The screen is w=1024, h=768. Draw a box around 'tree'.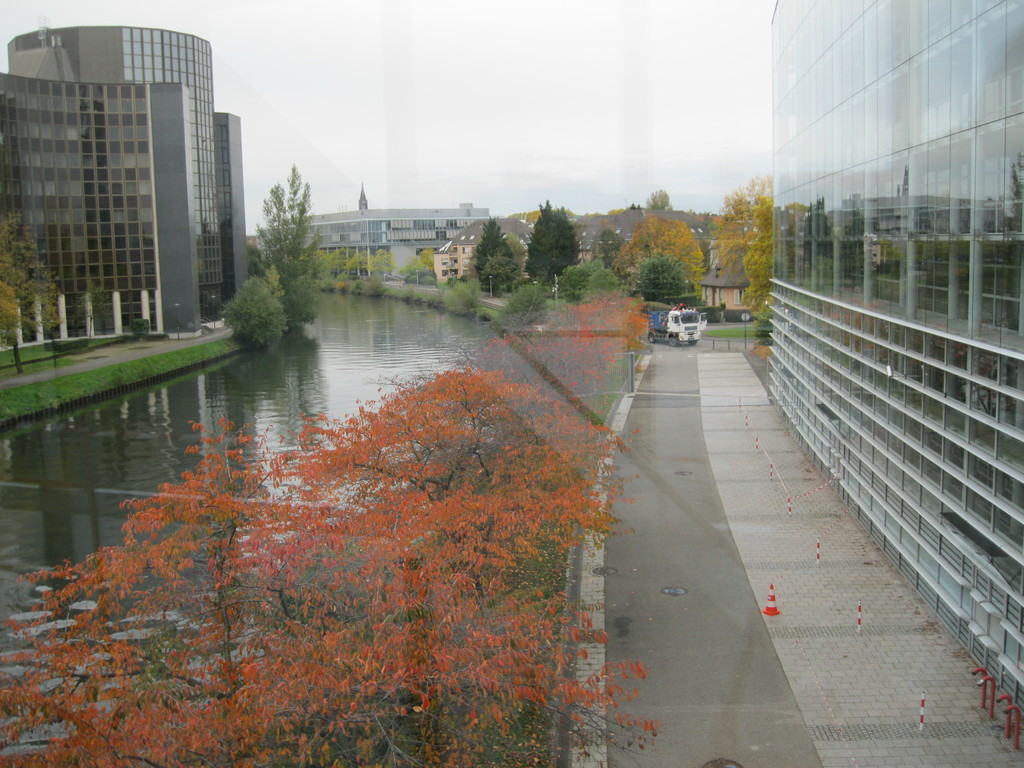
529,200,579,288.
